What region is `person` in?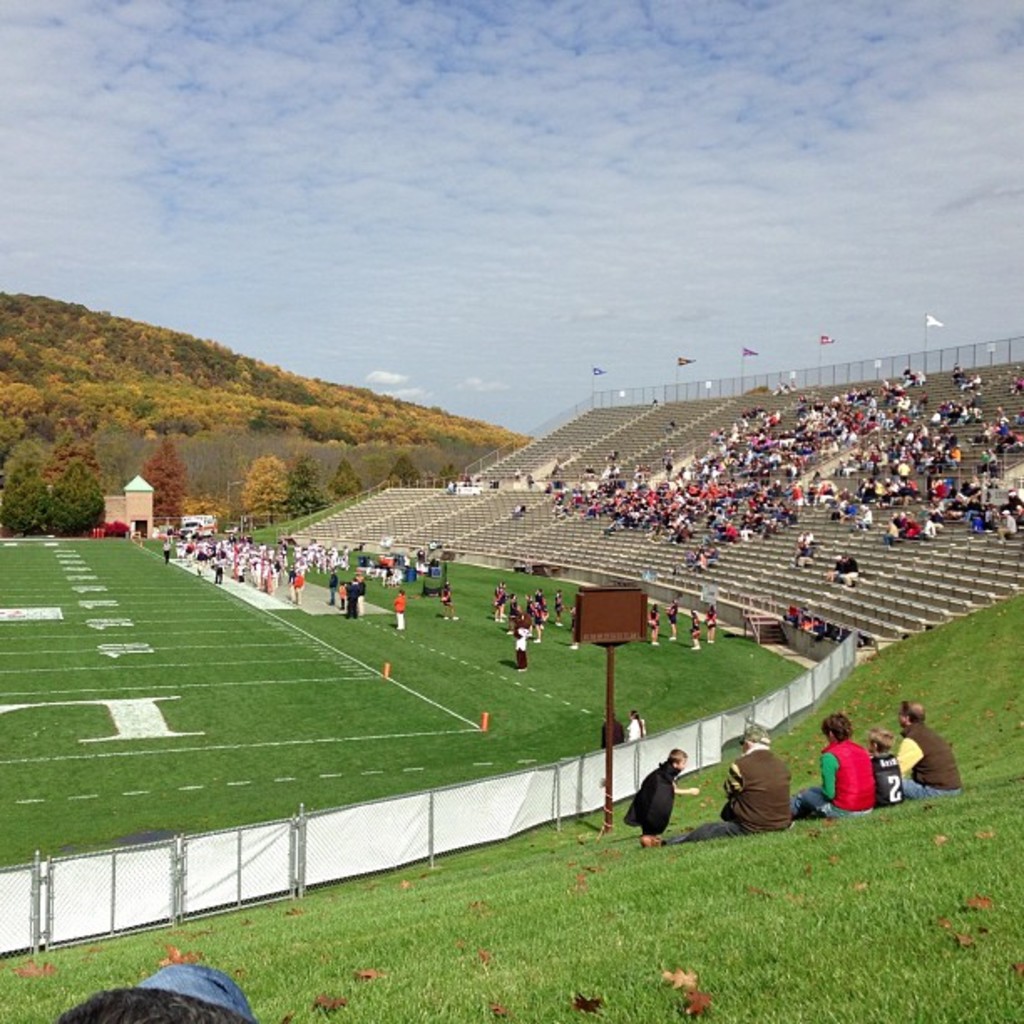
<bbox>392, 587, 410, 631</bbox>.
